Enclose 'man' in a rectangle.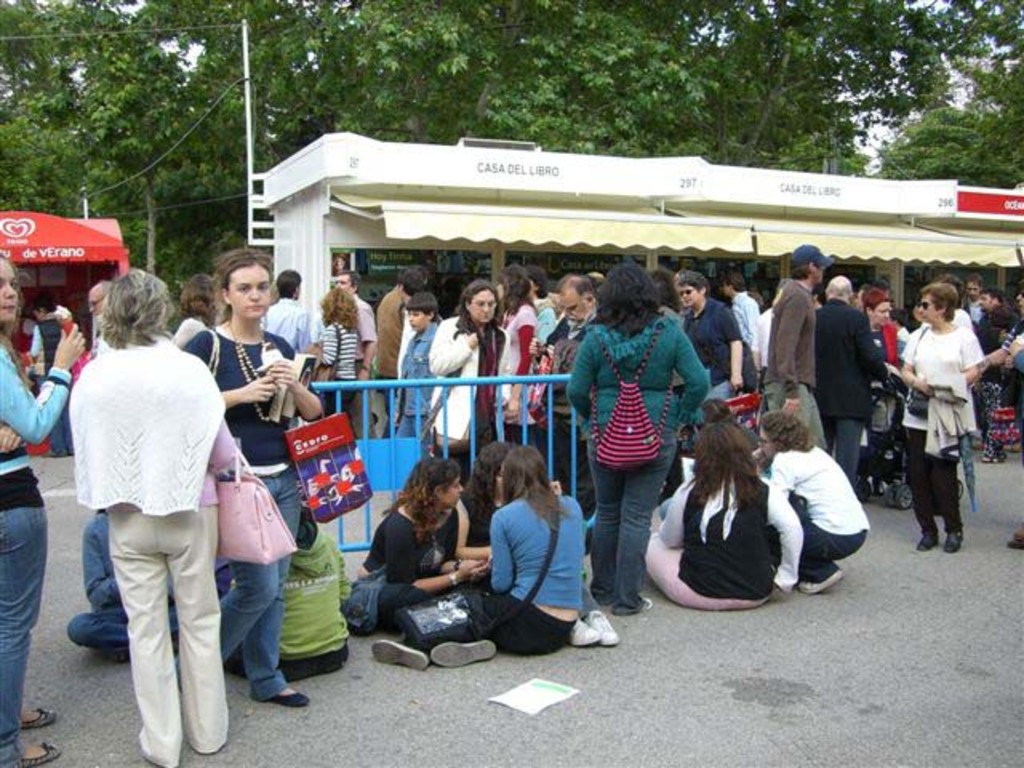
left=261, top=266, right=312, bottom=357.
